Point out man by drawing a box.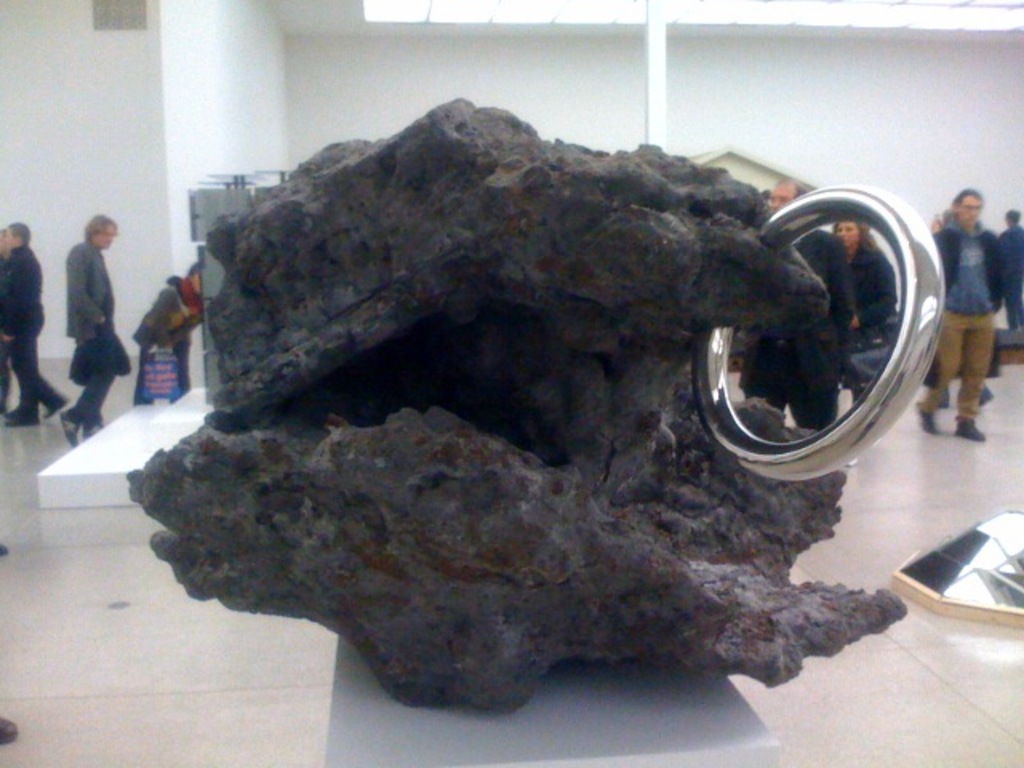
(left=2, top=222, right=67, bottom=440).
